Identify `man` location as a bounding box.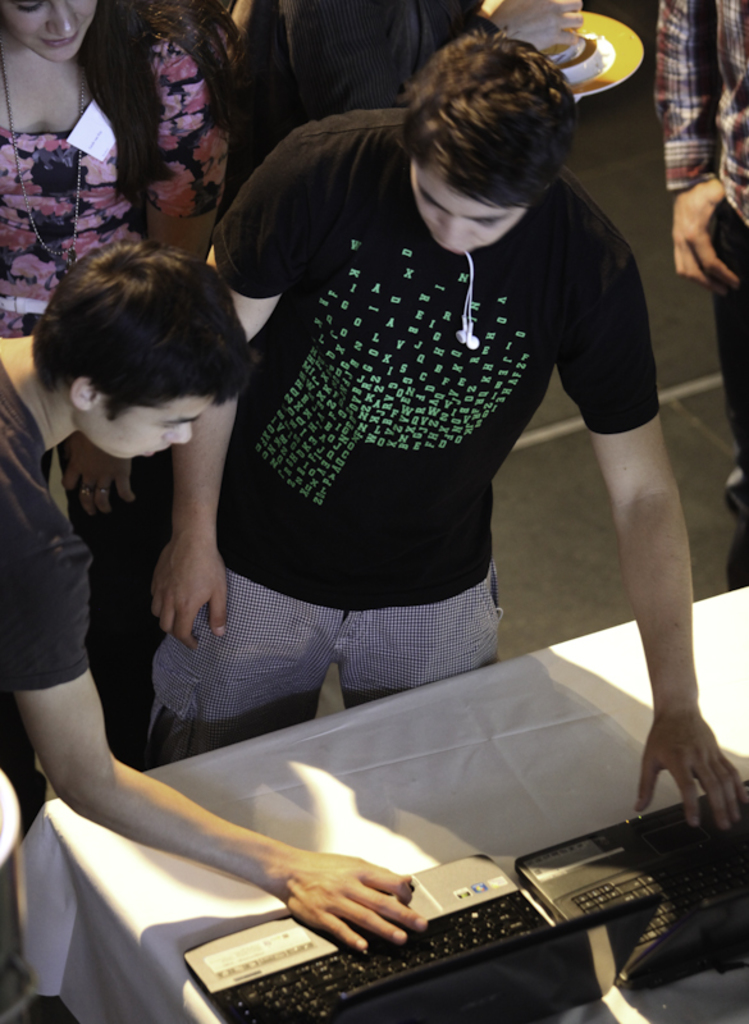
(x1=0, y1=236, x2=428, y2=954).
